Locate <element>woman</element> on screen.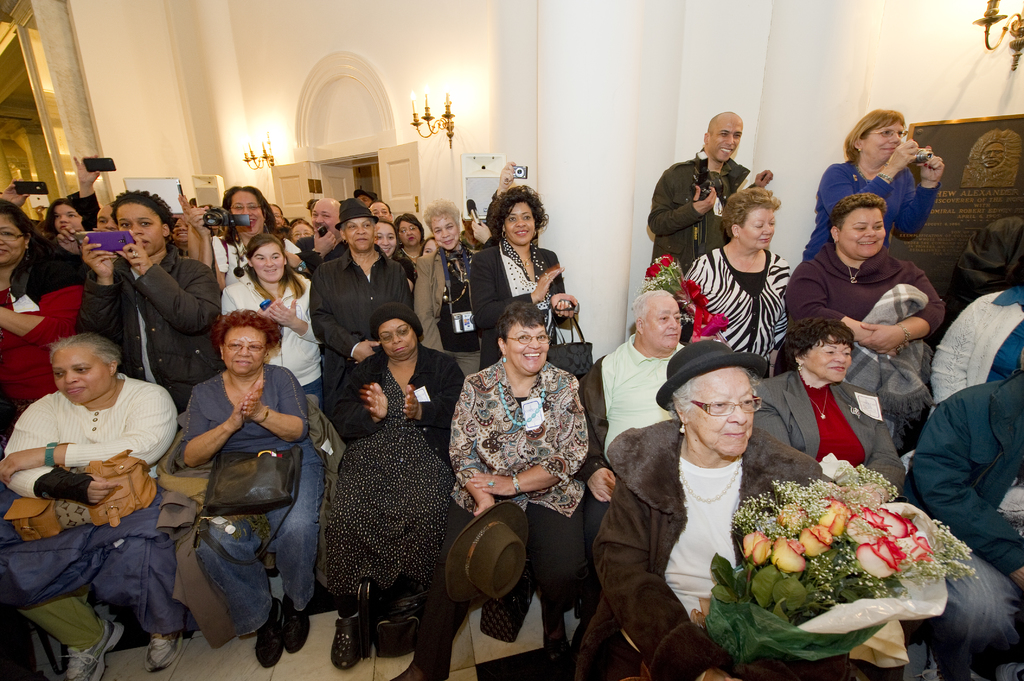
On screen at <region>372, 216, 420, 294</region>.
